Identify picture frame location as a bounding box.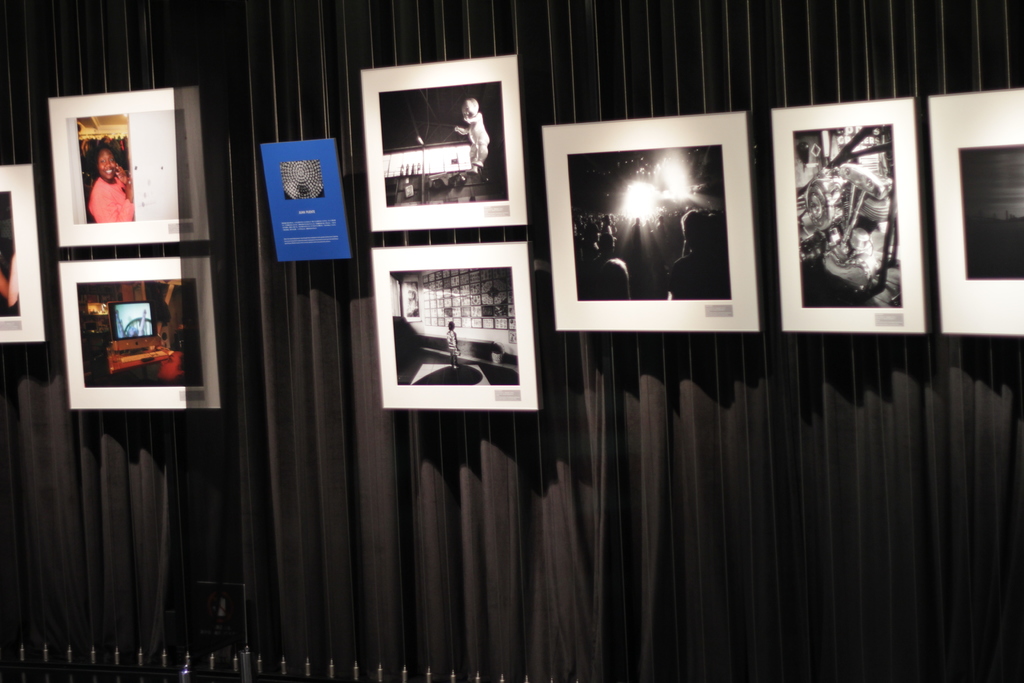
detection(0, 165, 47, 342).
